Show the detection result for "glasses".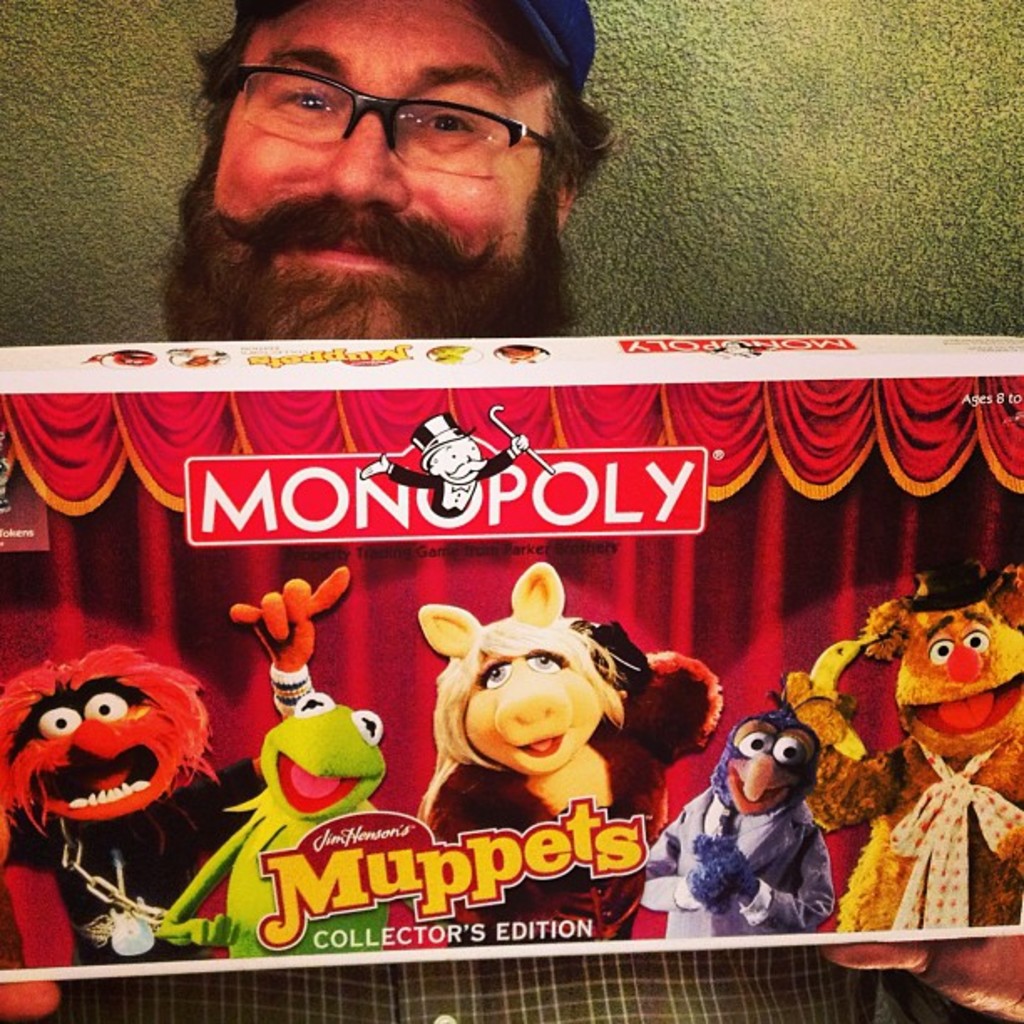
<region>179, 62, 602, 177</region>.
